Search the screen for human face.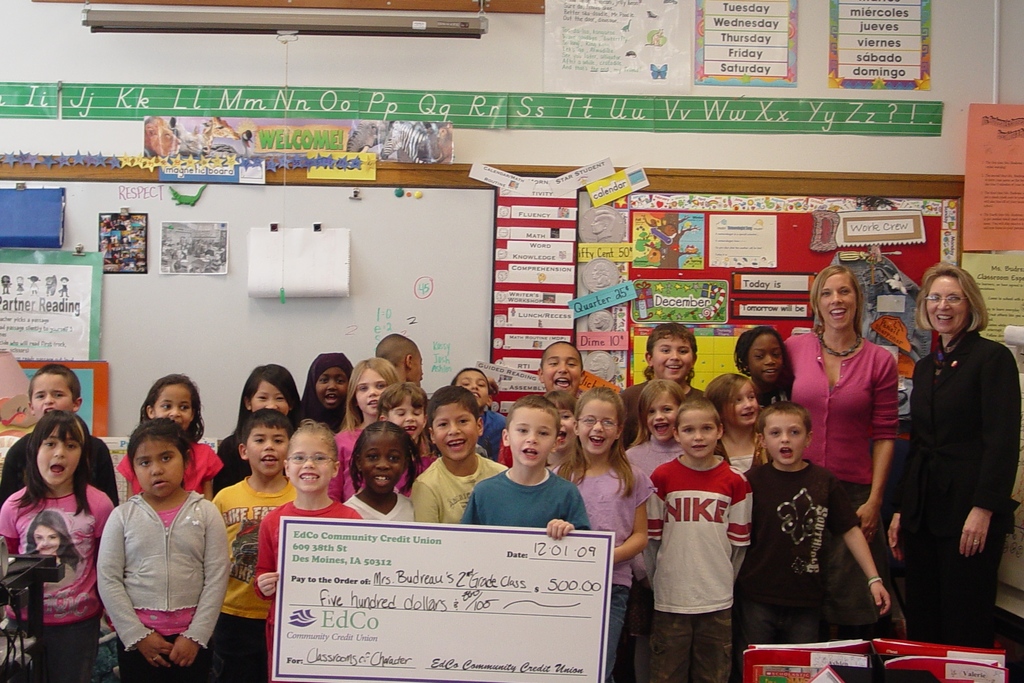
Found at {"x1": 721, "y1": 382, "x2": 758, "y2": 427}.
